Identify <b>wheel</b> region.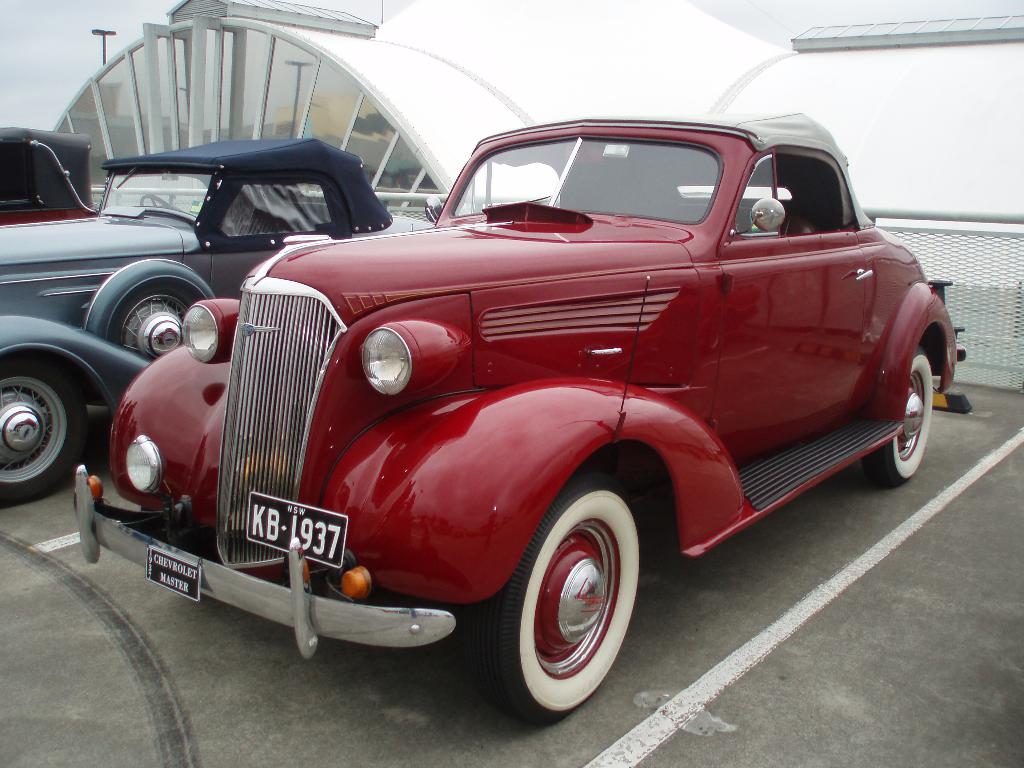
Region: locate(140, 193, 167, 208).
